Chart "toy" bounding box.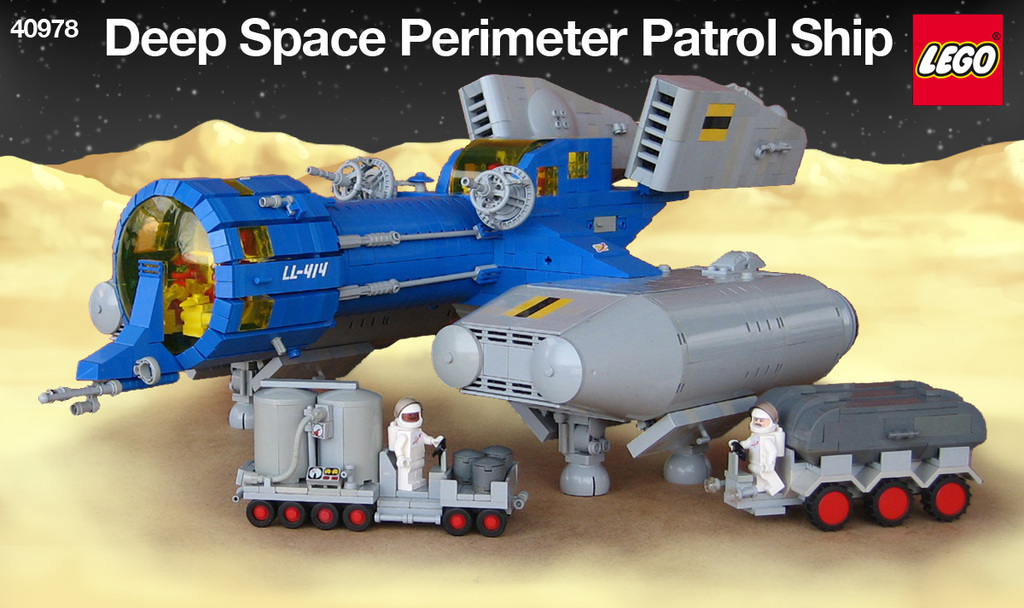
Charted: {"x1": 707, "y1": 376, "x2": 1011, "y2": 541}.
